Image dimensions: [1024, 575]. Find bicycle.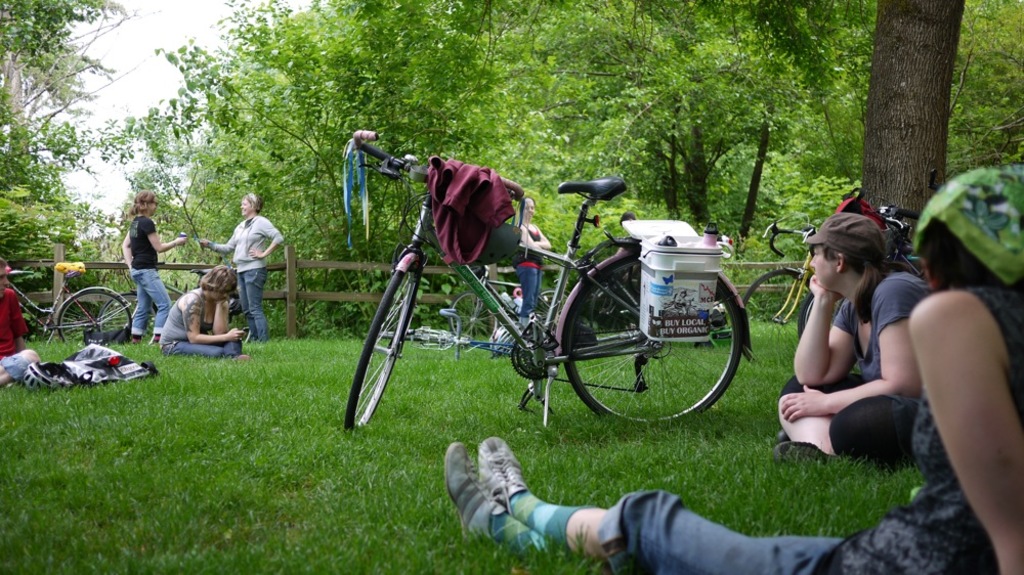
x1=795 y1=200 x2=925 y2=351.
